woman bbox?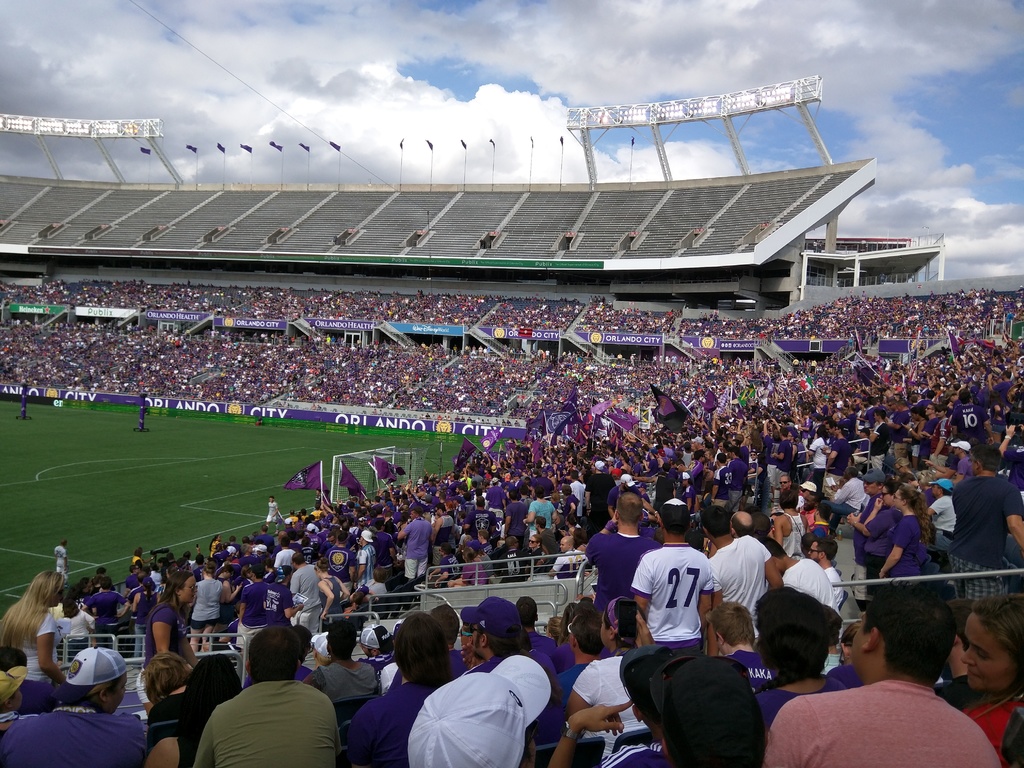
940:592:1023:767
